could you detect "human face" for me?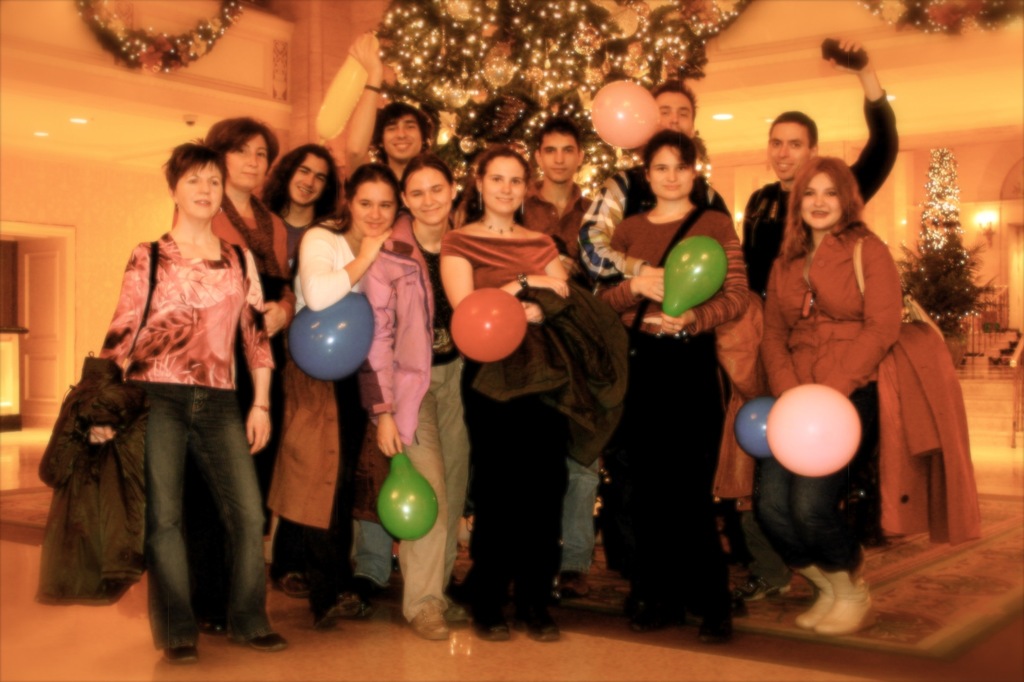
Detection result: bbox=[291, 160, 332, 201].
